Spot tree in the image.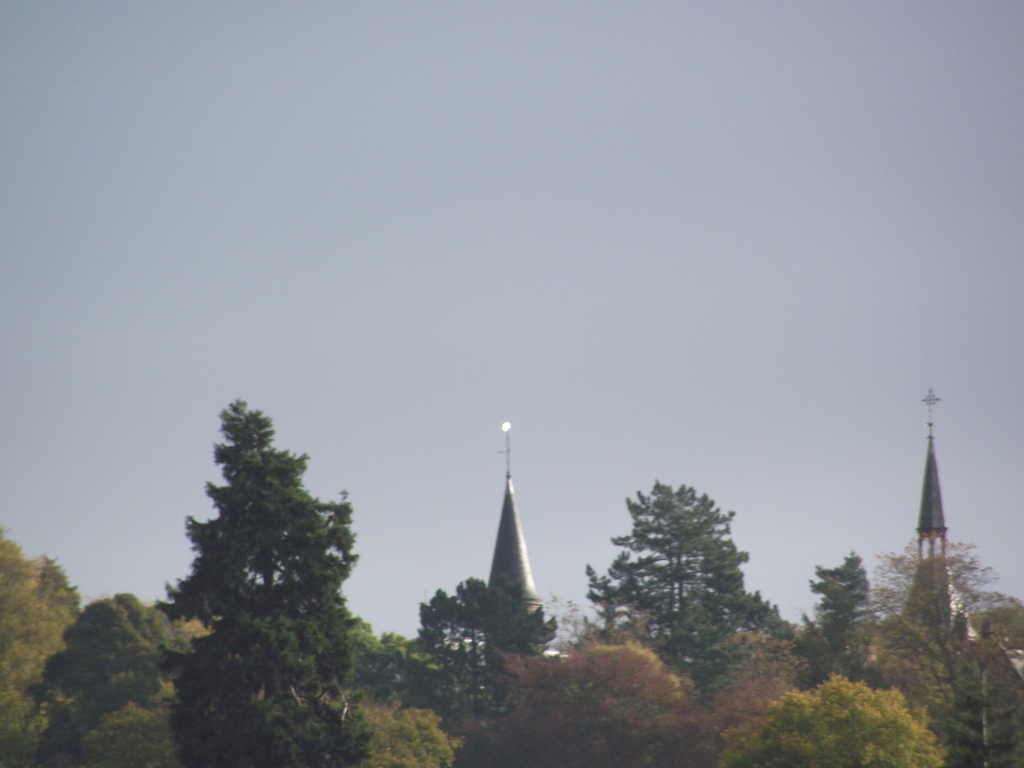
tree found at left=935, top=650, right=1023, bottom=767.
